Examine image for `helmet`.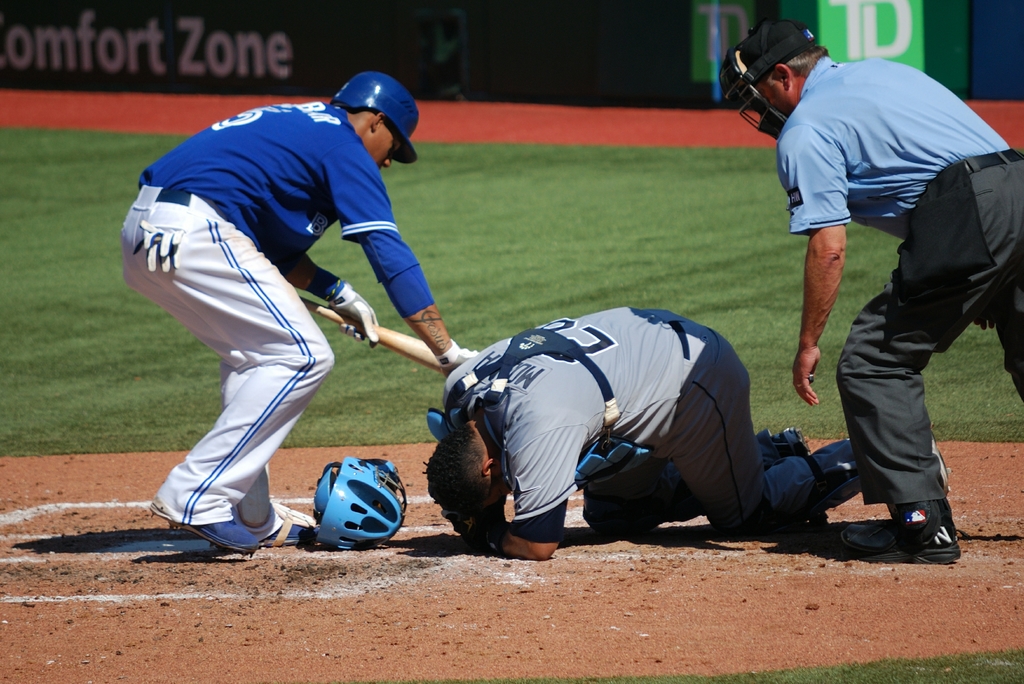
Examination result: (left=293, top=456, right=410, bottom=551).
